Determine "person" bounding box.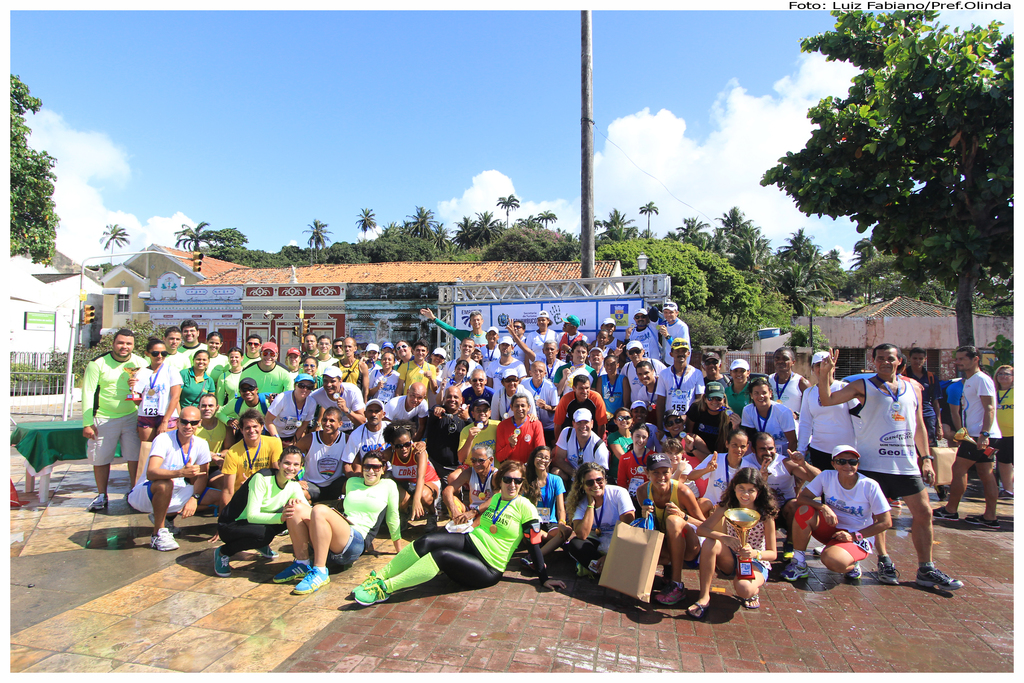
Determined: [x1=662, y1=342, x2=703, y2=413].
